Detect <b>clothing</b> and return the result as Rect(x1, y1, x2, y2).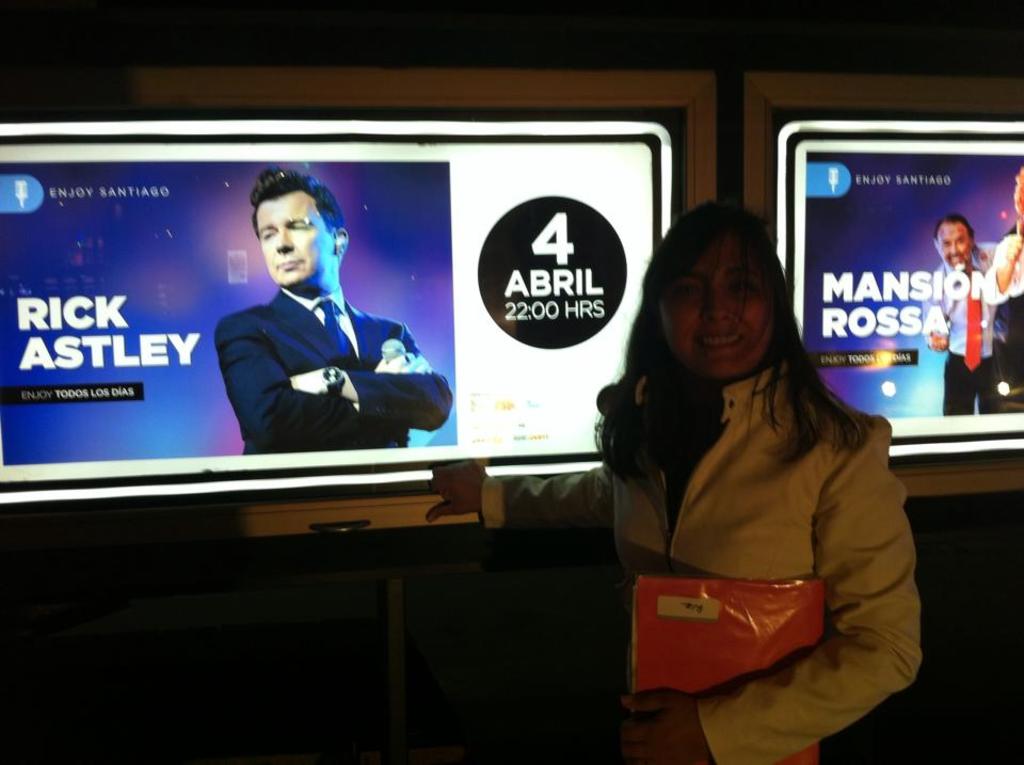
Rect(913, 235, 1021, 415).
